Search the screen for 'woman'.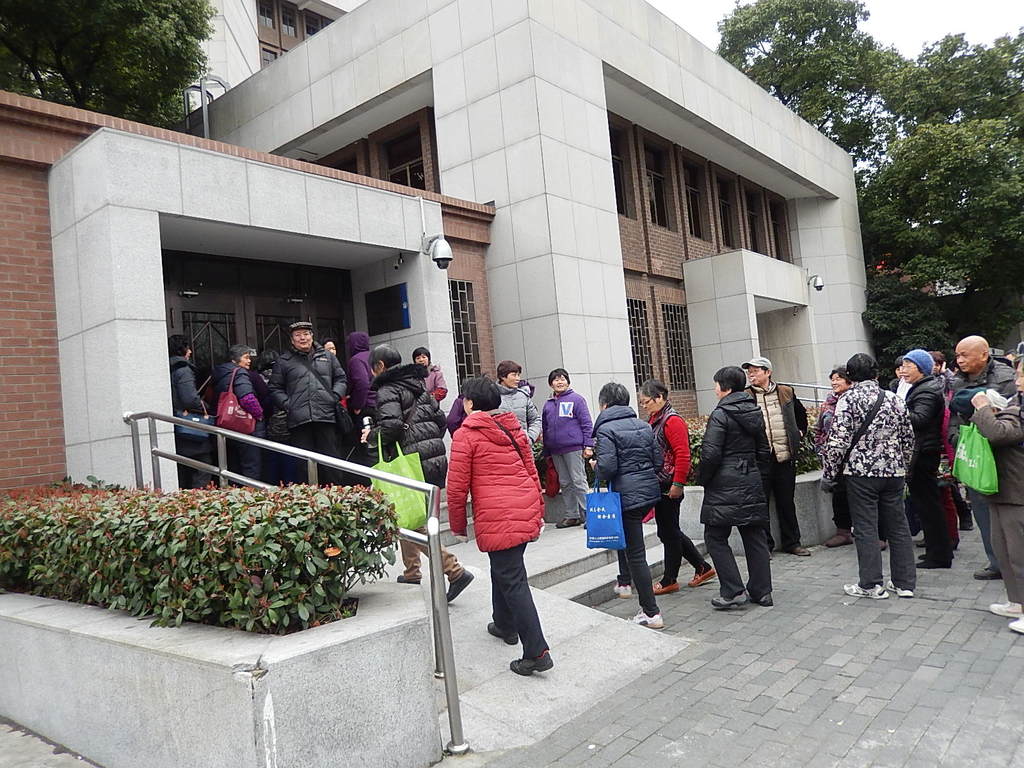
Found at [x1=810, y1=365, x2=892, y2=550].
